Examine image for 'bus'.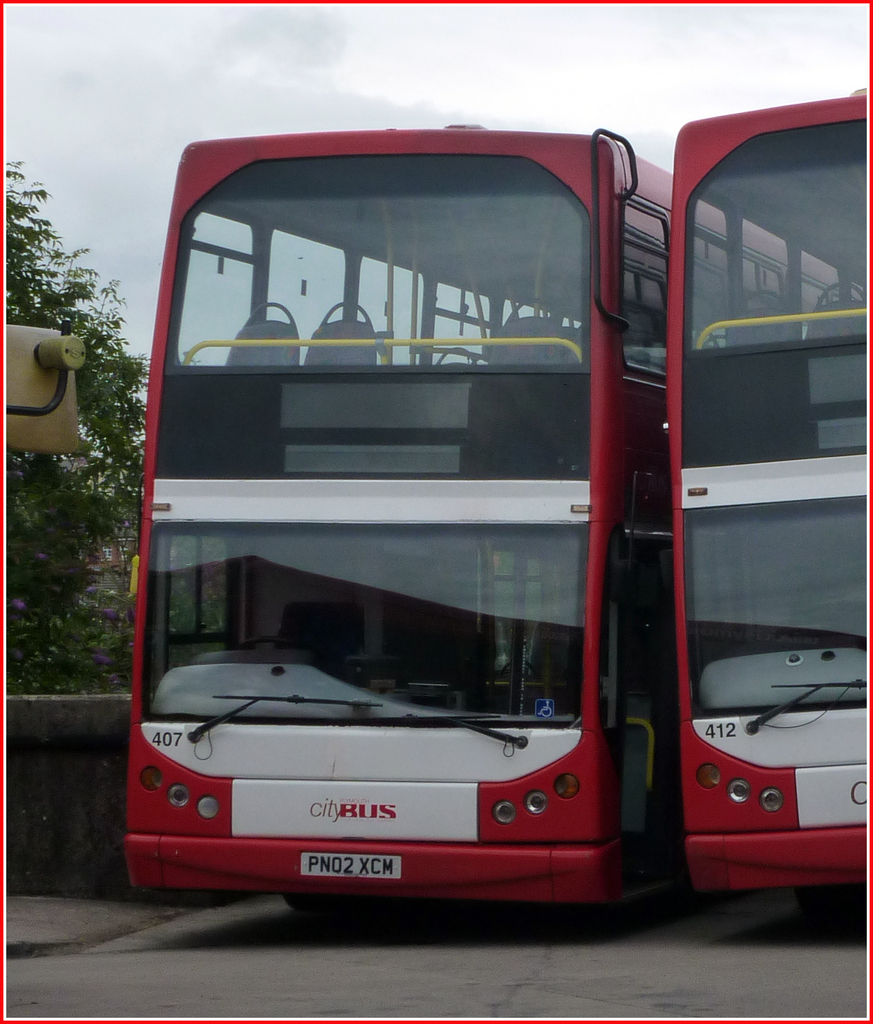
Examination result: 660, 86, 867, 897.
